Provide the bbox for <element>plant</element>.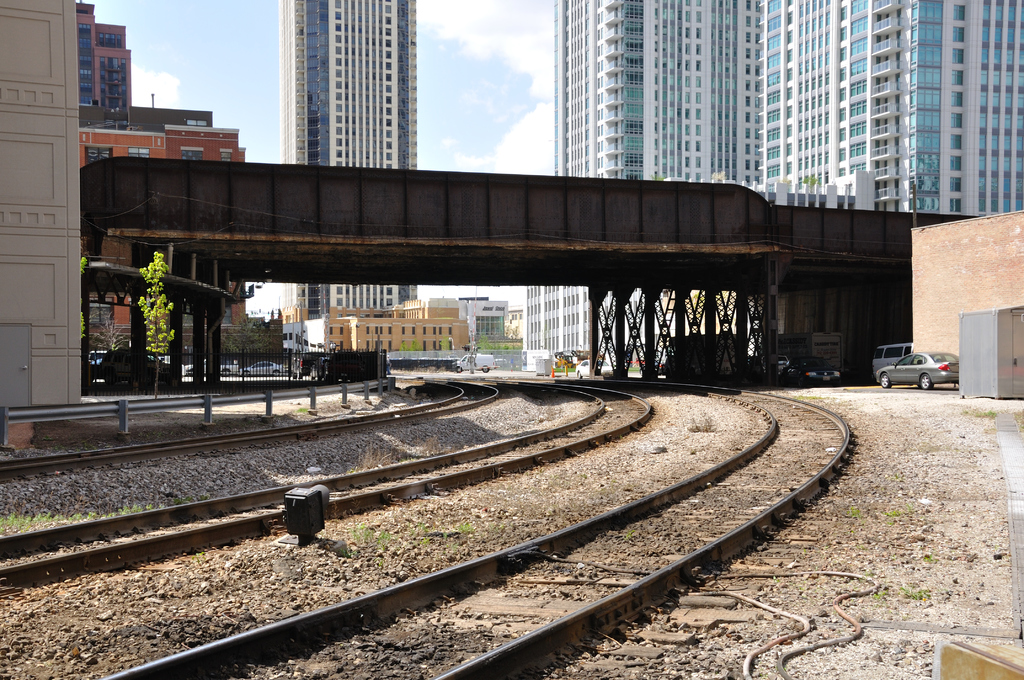
box=[795, 392, 827, 403].
